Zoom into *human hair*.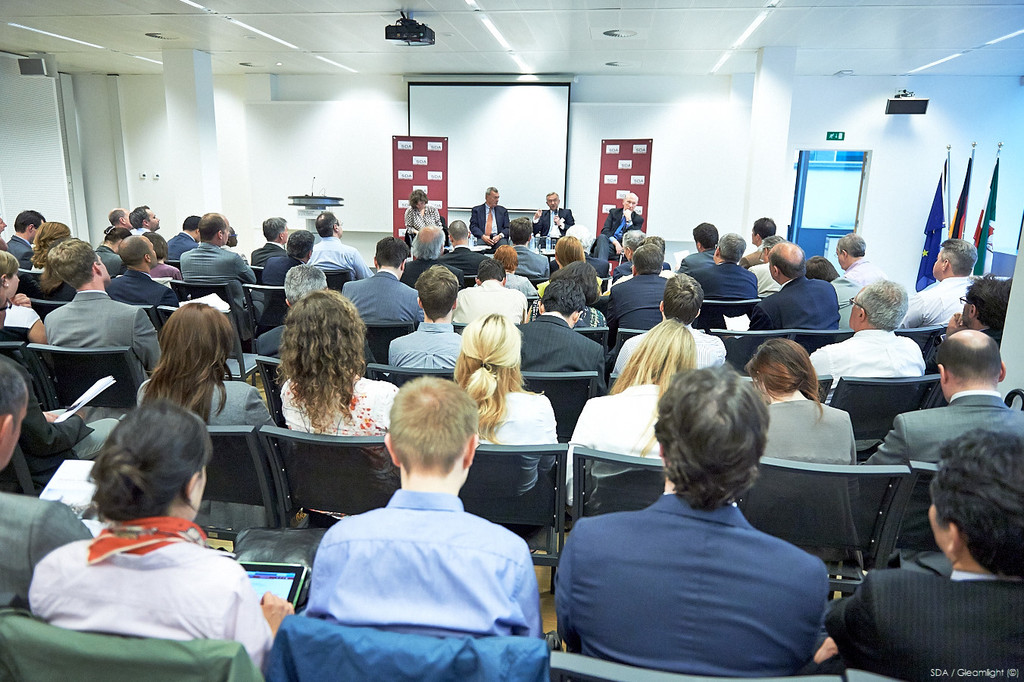
Zoom target: detection(493, 242, 520, 272).
